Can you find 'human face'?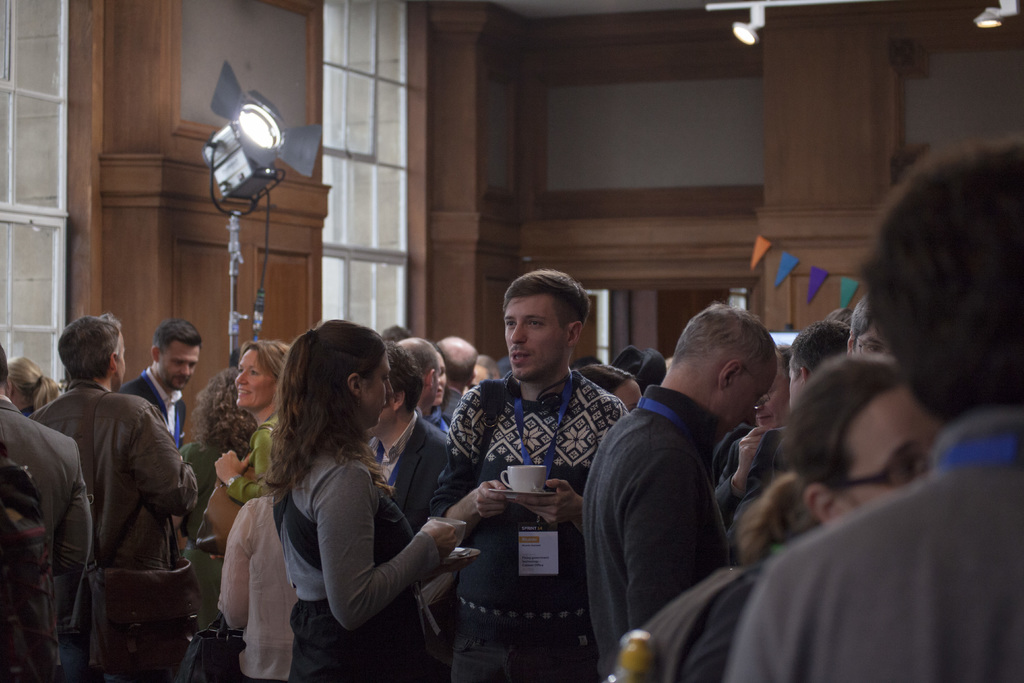
Yes, bounding box: x1=119 y1=336 x2=124 y2=388.
